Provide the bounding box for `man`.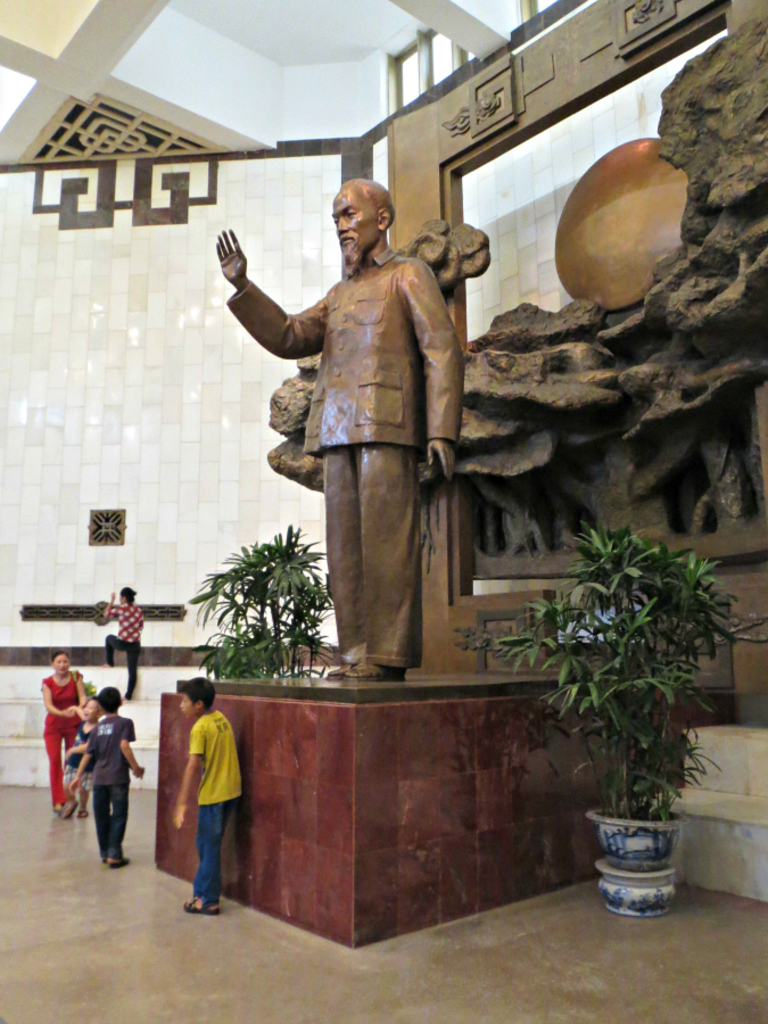
crop(86, 572, 171, 705).
